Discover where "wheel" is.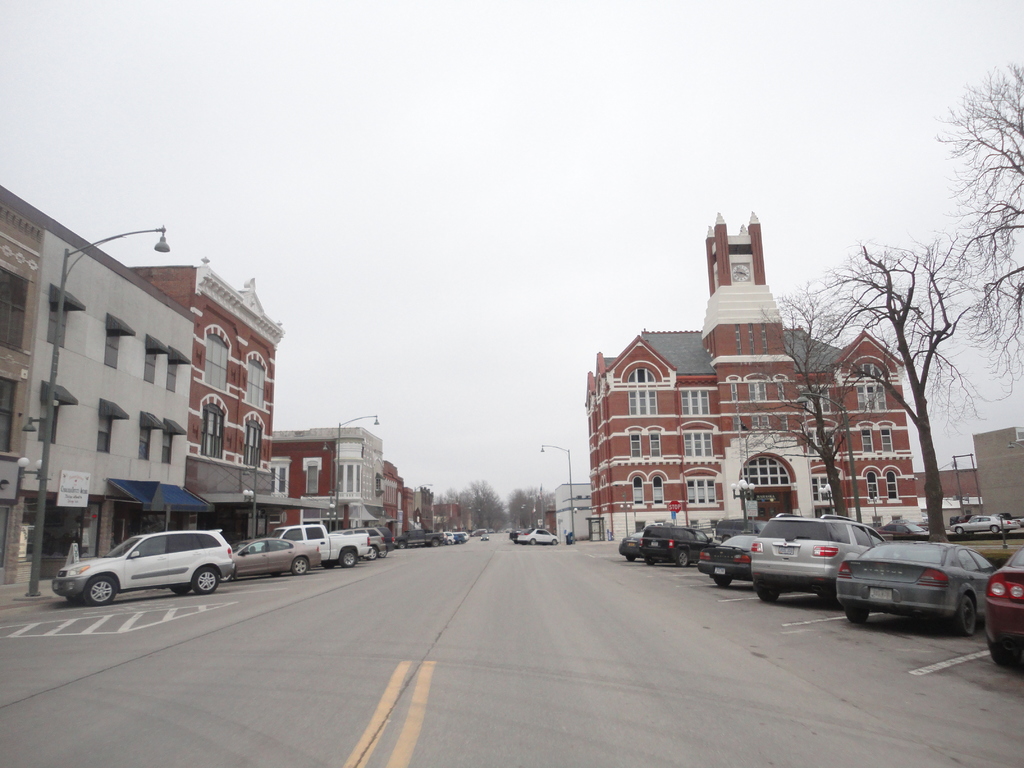
Discovered at crop(323, 561, 335, 566).
